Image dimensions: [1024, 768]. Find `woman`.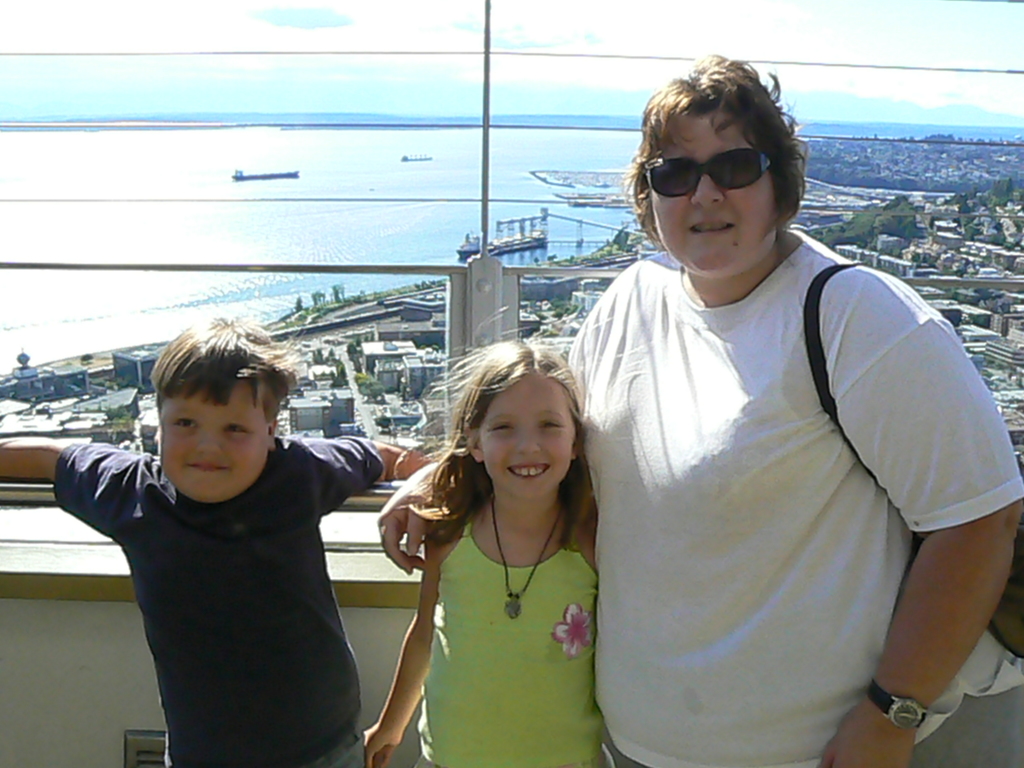
552:73:989:754.
